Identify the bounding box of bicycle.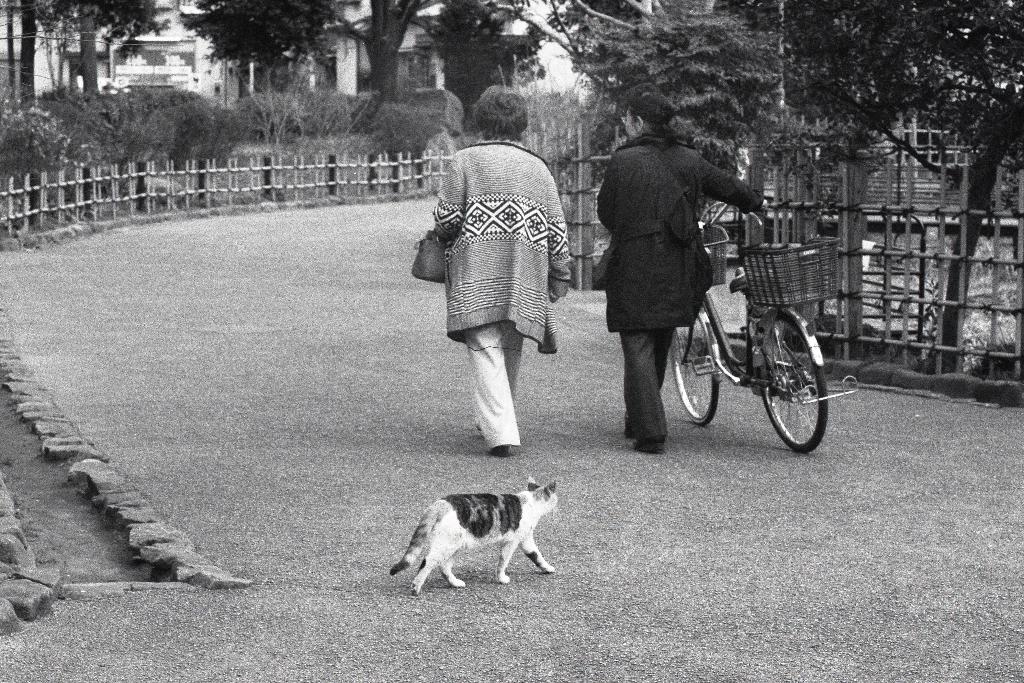
<box>668,186,860,452</box>.
